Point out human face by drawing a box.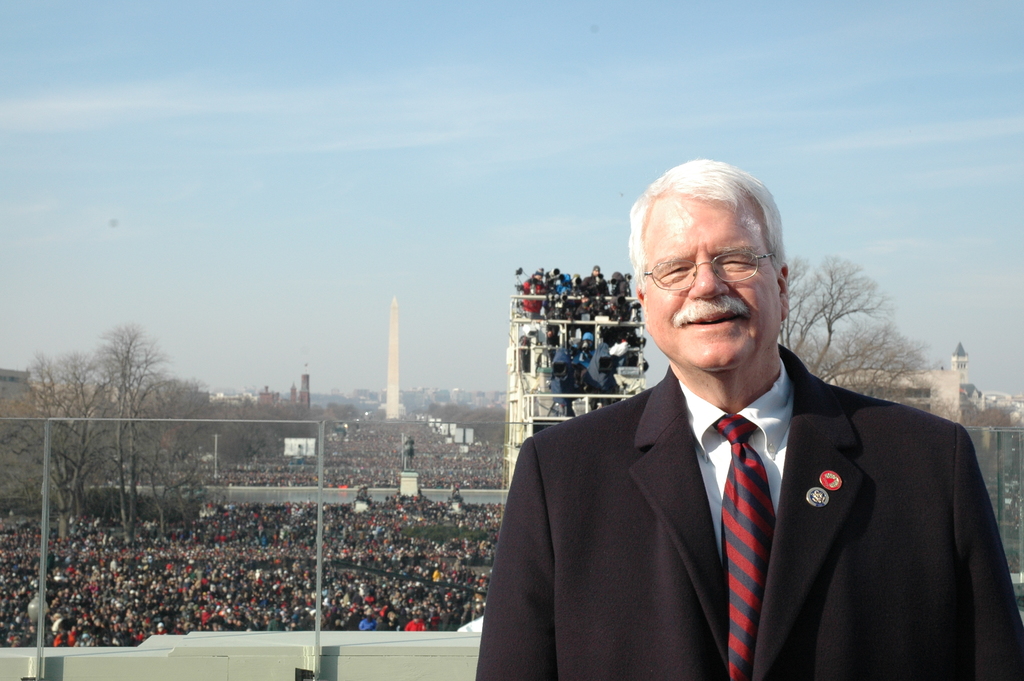
(645,194,786,366).
